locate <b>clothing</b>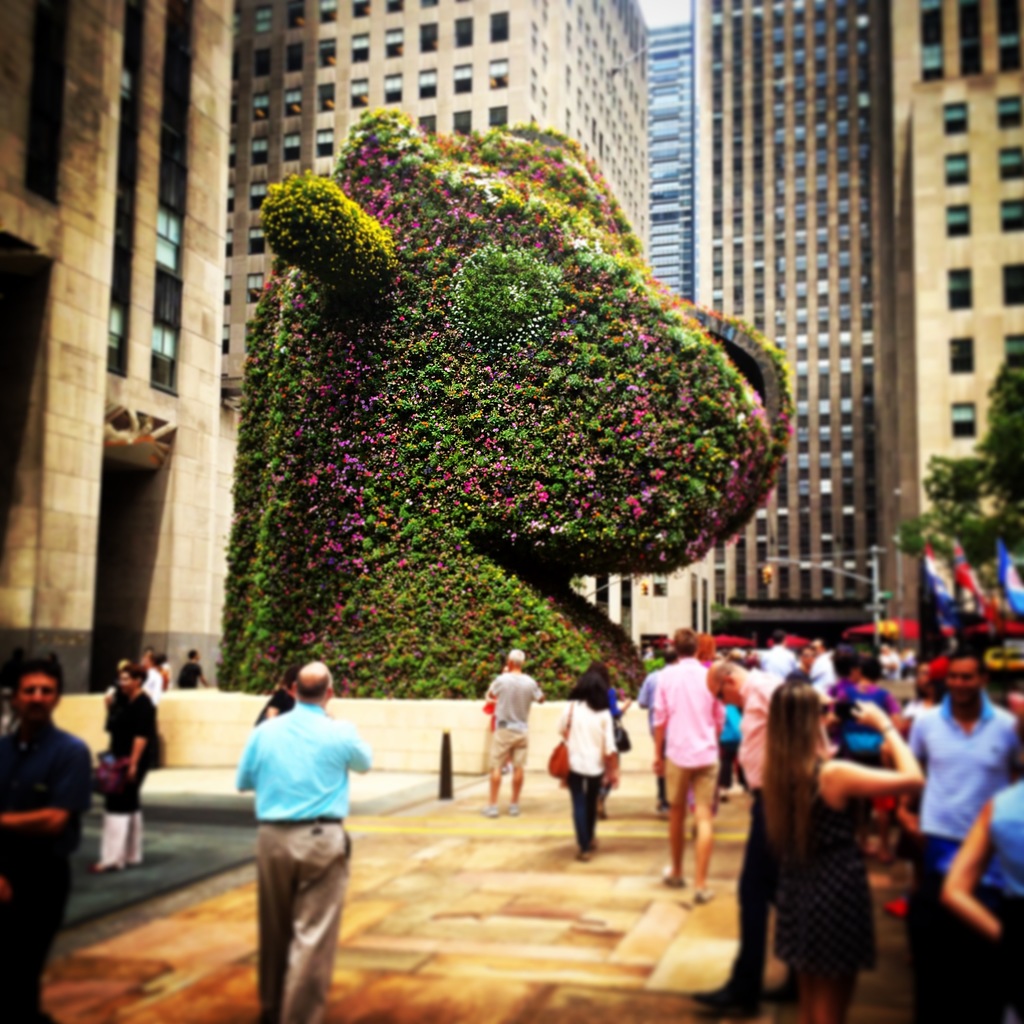
<region>230, 696, 374, 1023</region>
